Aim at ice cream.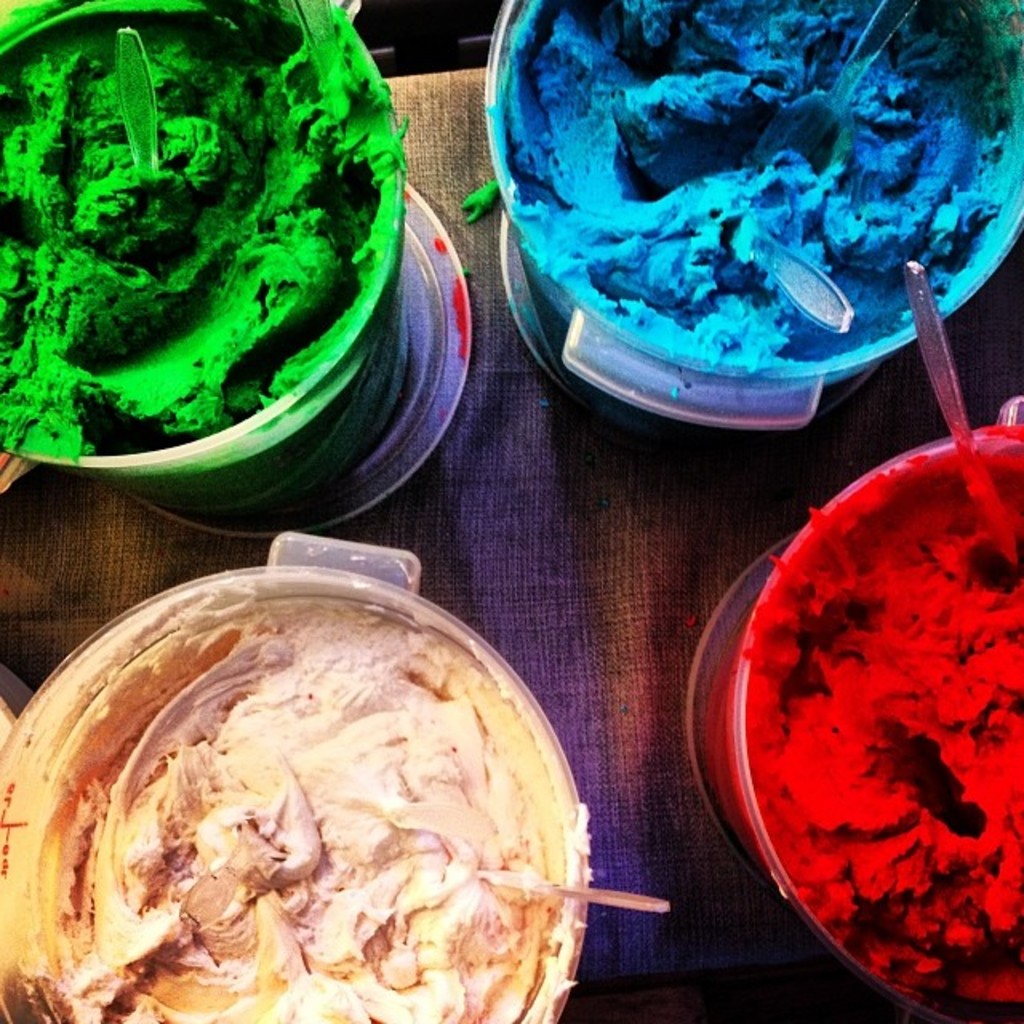
Aimed at select_region(0, 0, 416, 472).
